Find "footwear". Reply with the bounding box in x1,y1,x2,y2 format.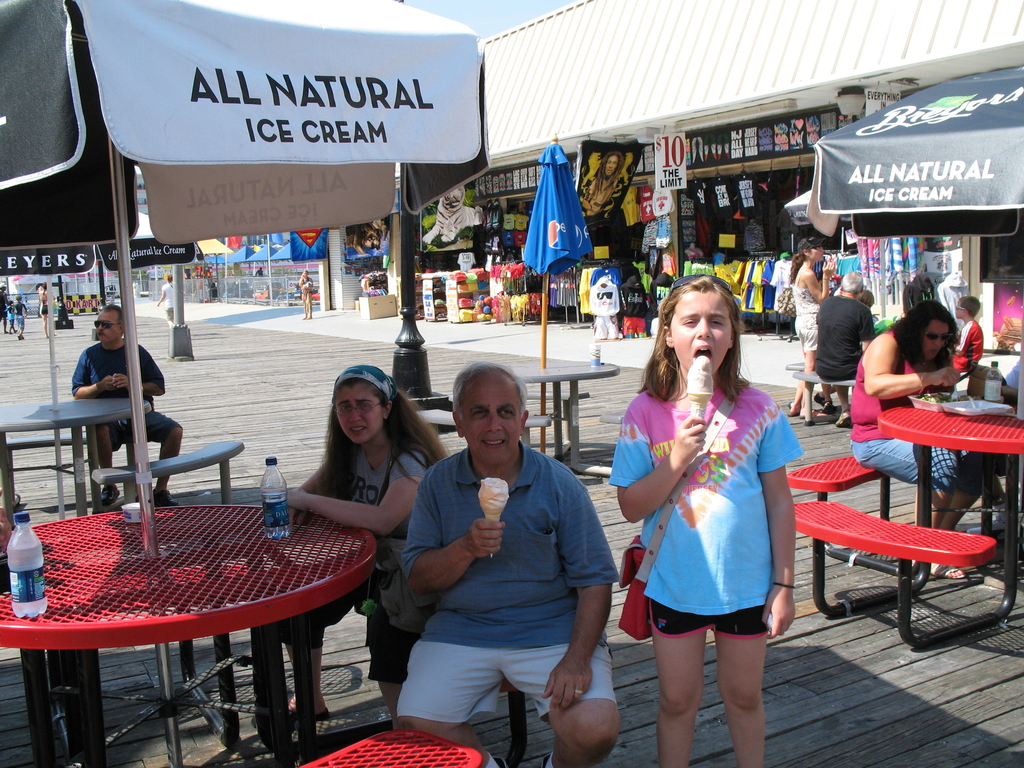
250,705,331,723.
